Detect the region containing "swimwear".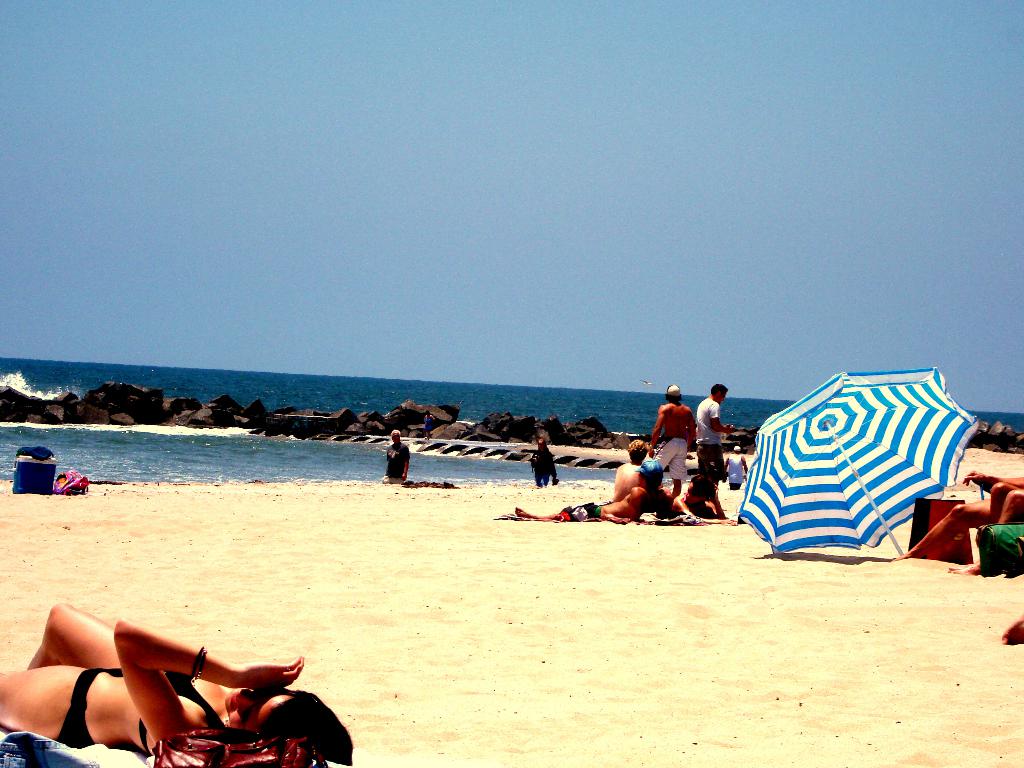
(x1=651, y1=435, x2=691, y2=481).
